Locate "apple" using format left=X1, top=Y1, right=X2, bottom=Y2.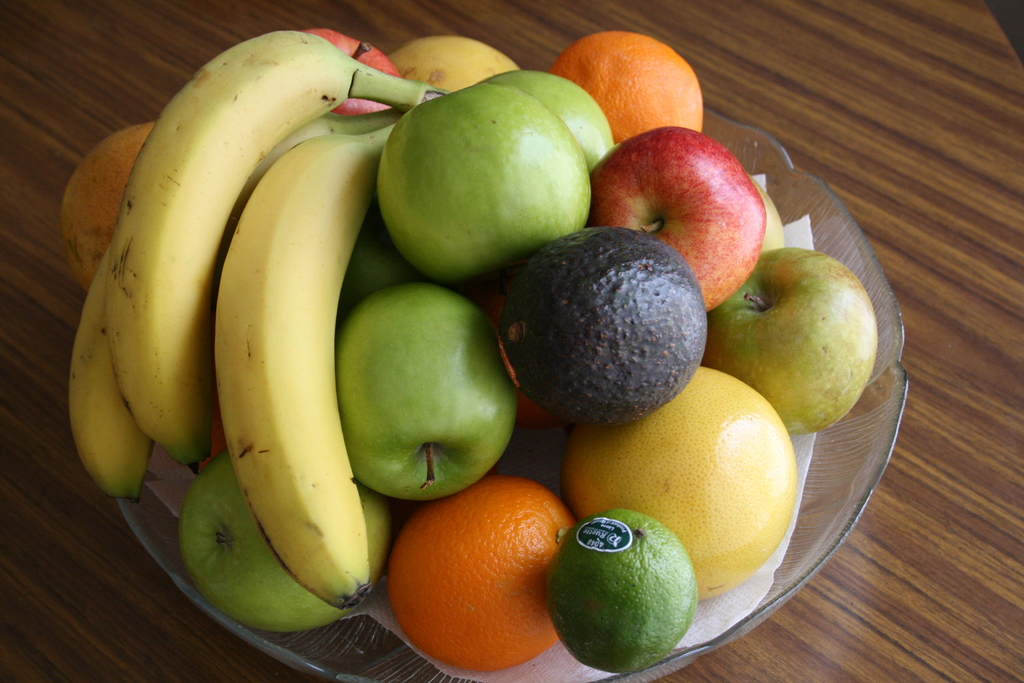
left=481, top=65, right=616, bottom=168.
